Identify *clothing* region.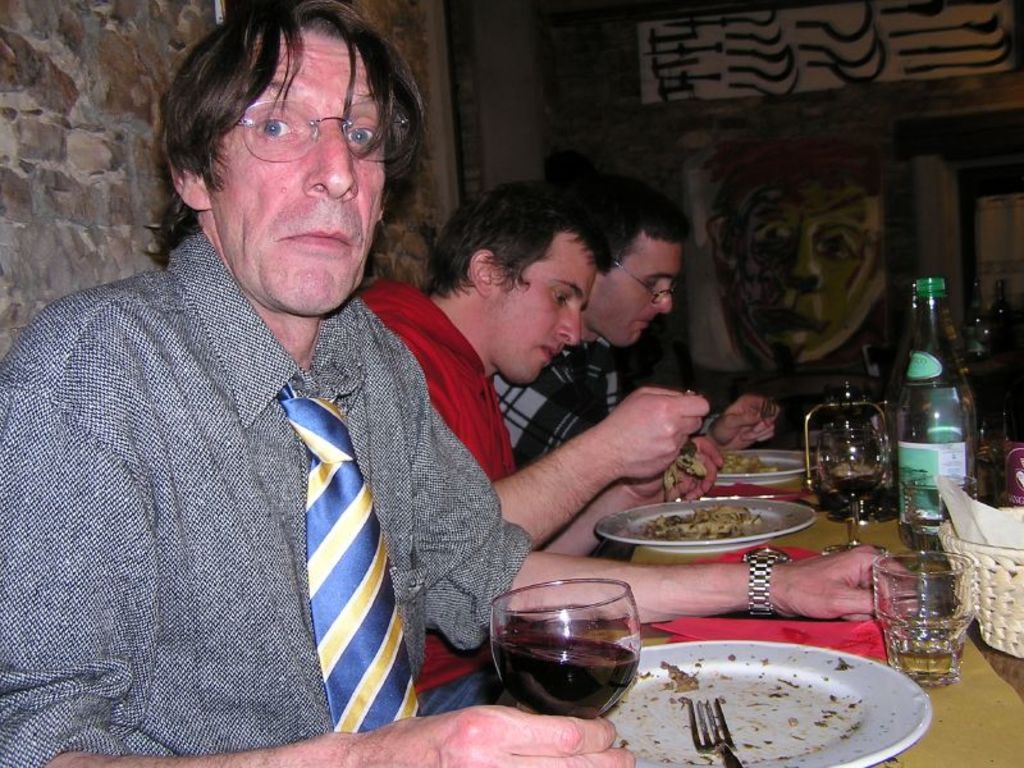
Region: (left=357, top=275, right=516, bottom=714).
